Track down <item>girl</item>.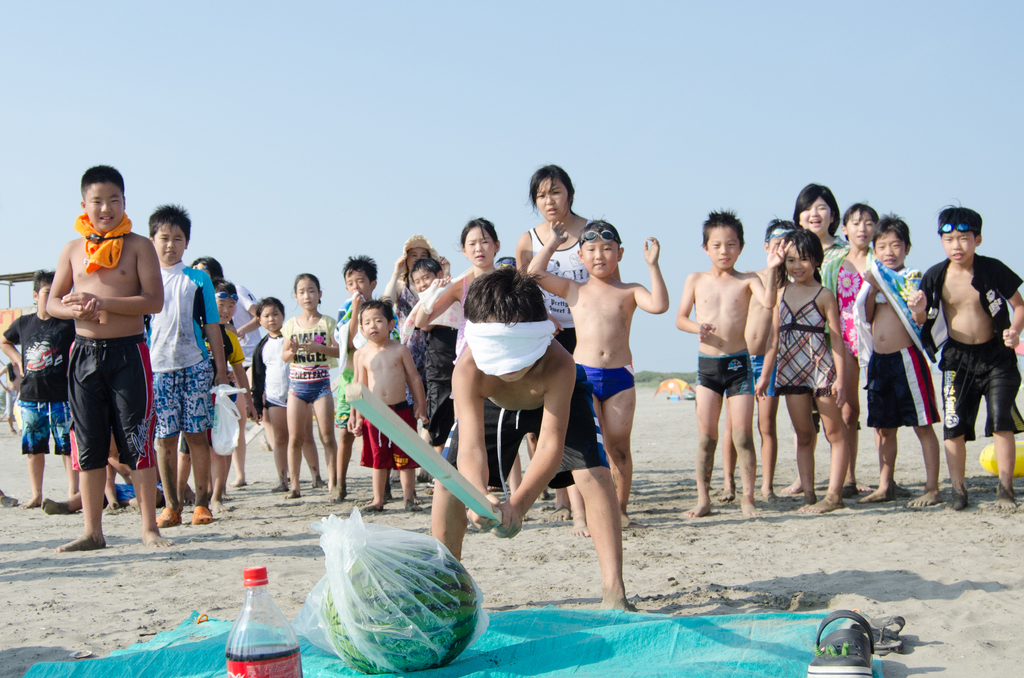
Tracked to bbox=(823, 202, 882, 487).
